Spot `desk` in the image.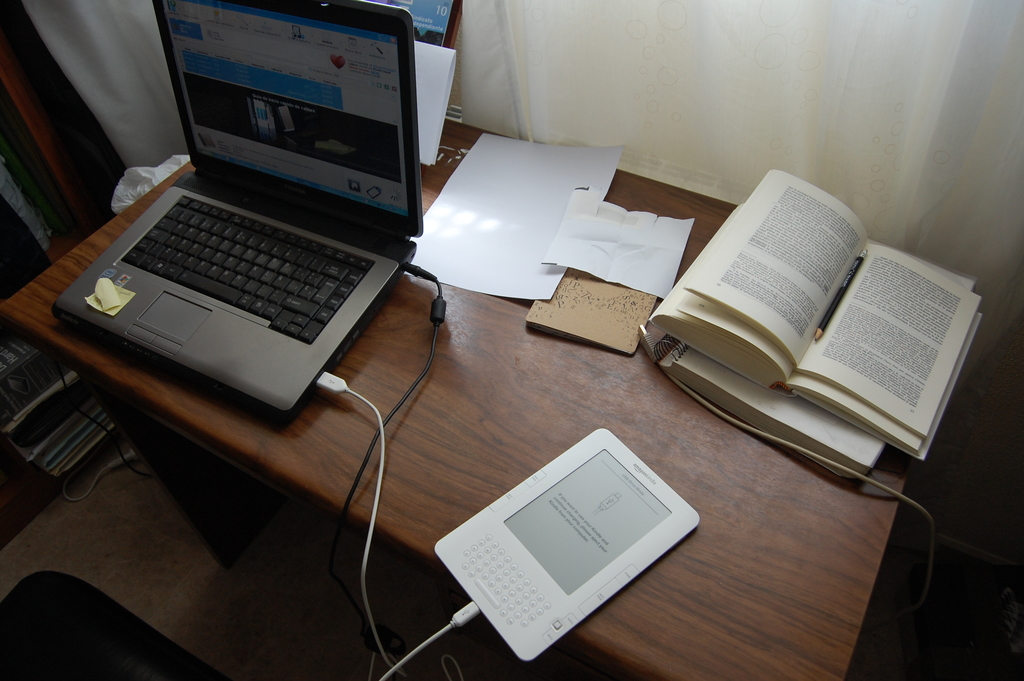
`desk` found at rect(24, 62, 926, 680).
